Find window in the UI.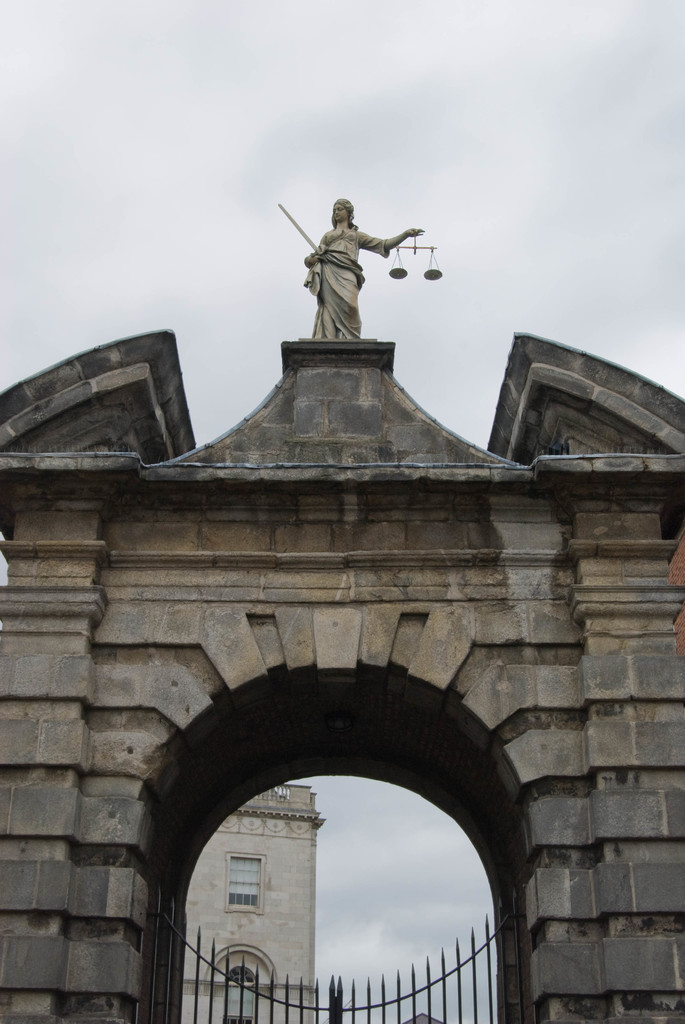
UI element at select_region(218, 965, 258, 1021).
